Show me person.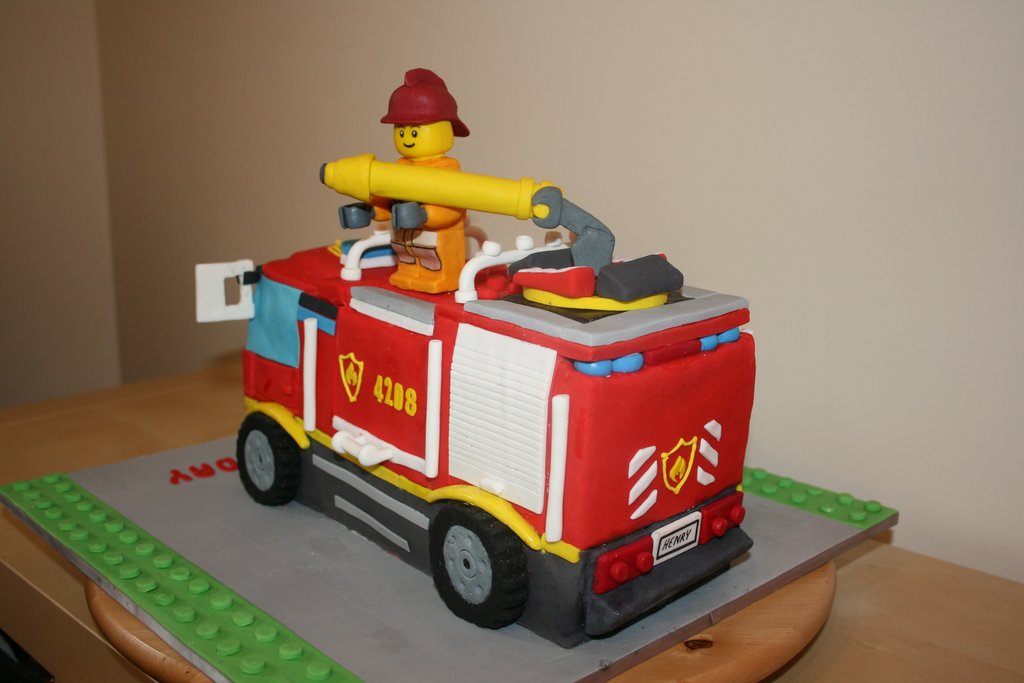
person is here: x1=338, y1=63, x2=469, y2=294.
